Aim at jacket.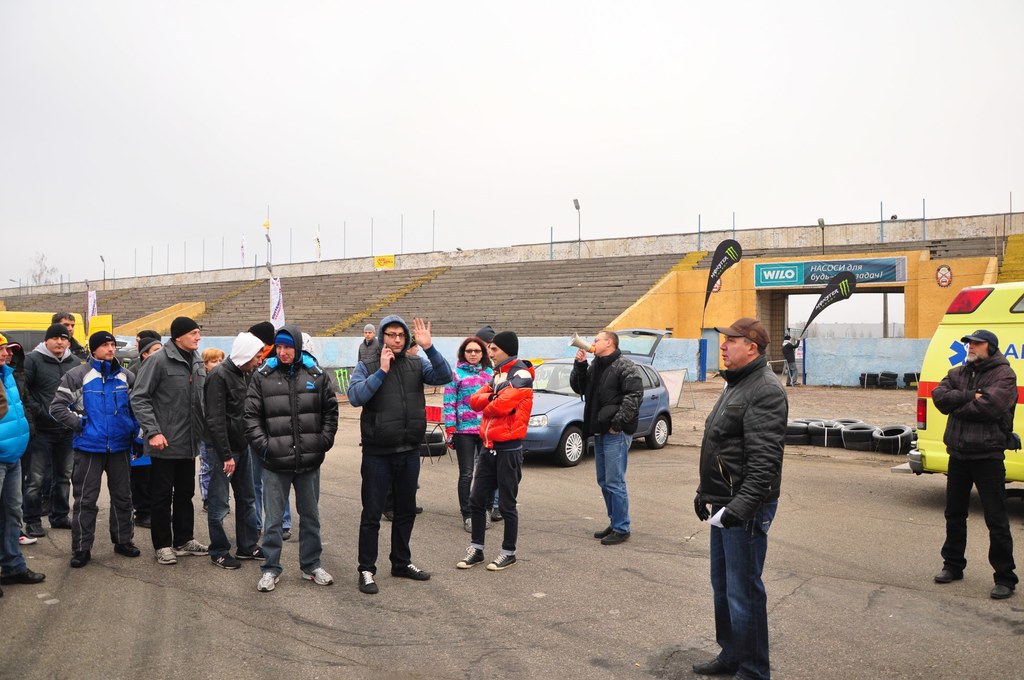
Aimed at bbox=(130, 339, 204, 467).
